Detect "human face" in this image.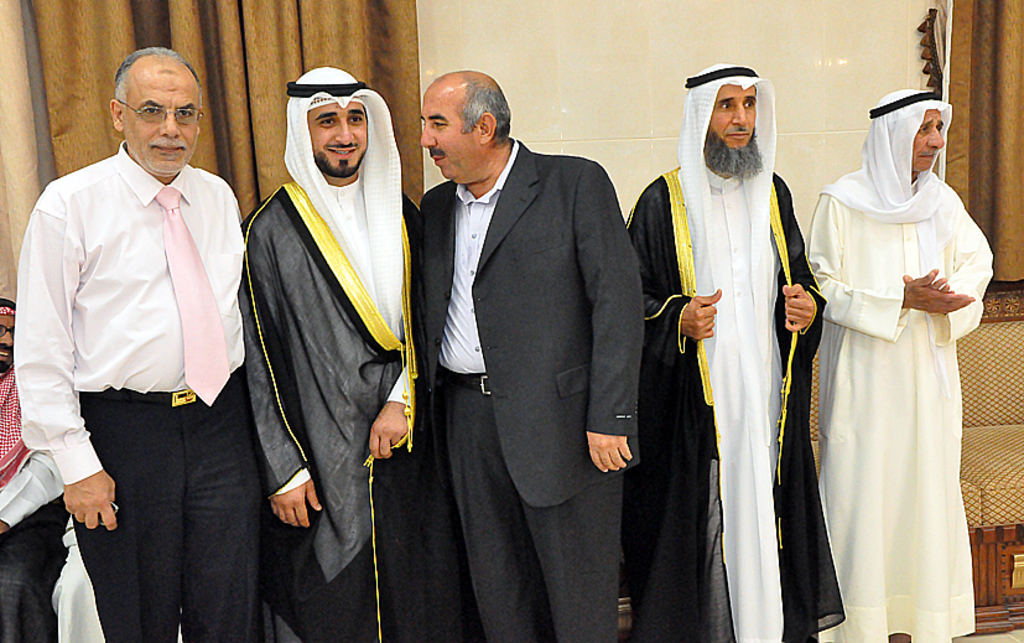
Detection: bbox=(310, 98, 368, 178).
